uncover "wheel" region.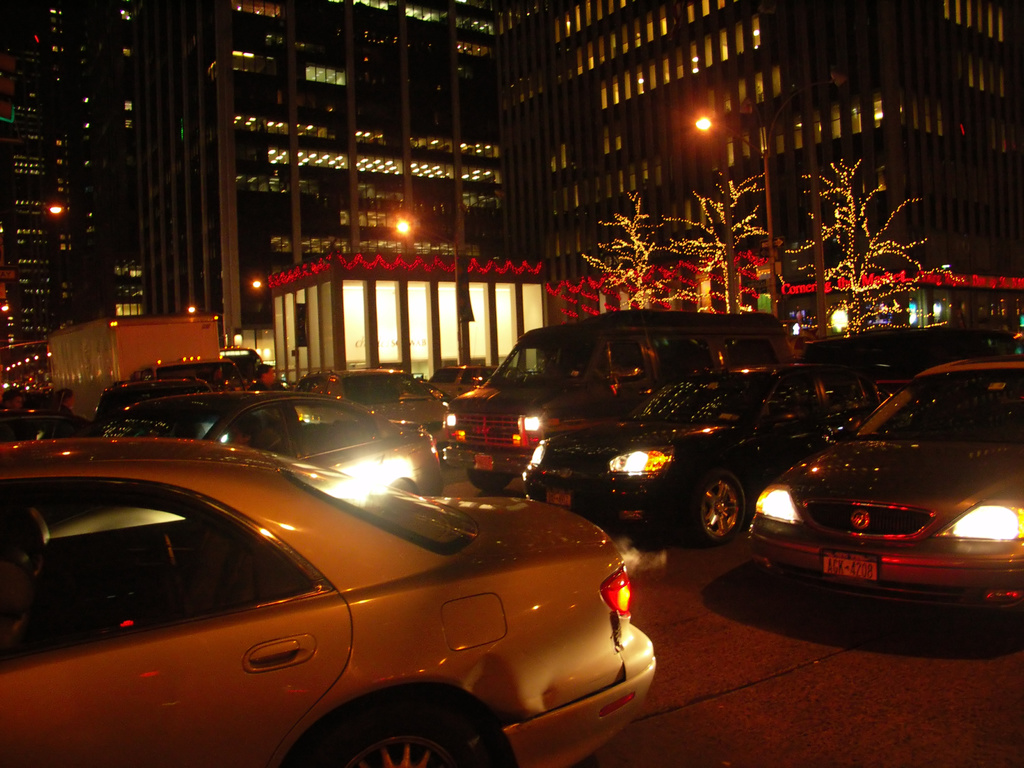
Uncovered: crop(291, 705, 481, 767).
